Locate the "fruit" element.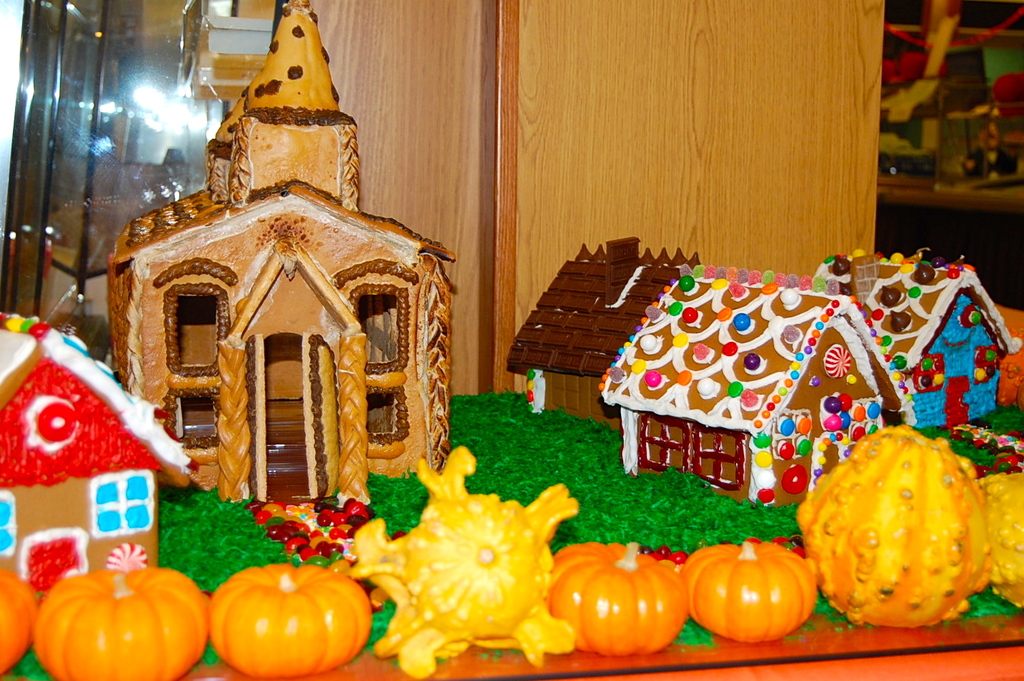
Element bbox: bbox=(361, 452, 569, 674).
